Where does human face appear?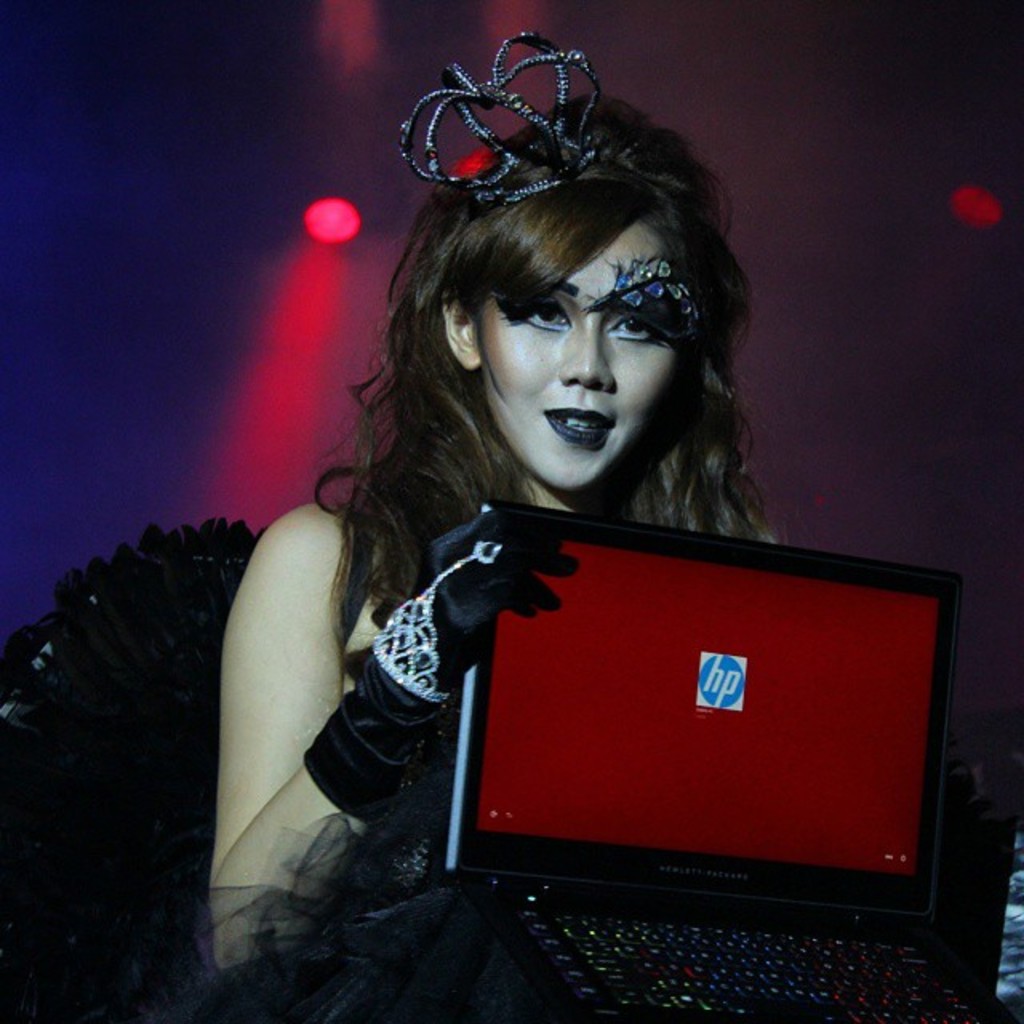
Appears at x1=475, y1=222, x2=678, y2=493.
